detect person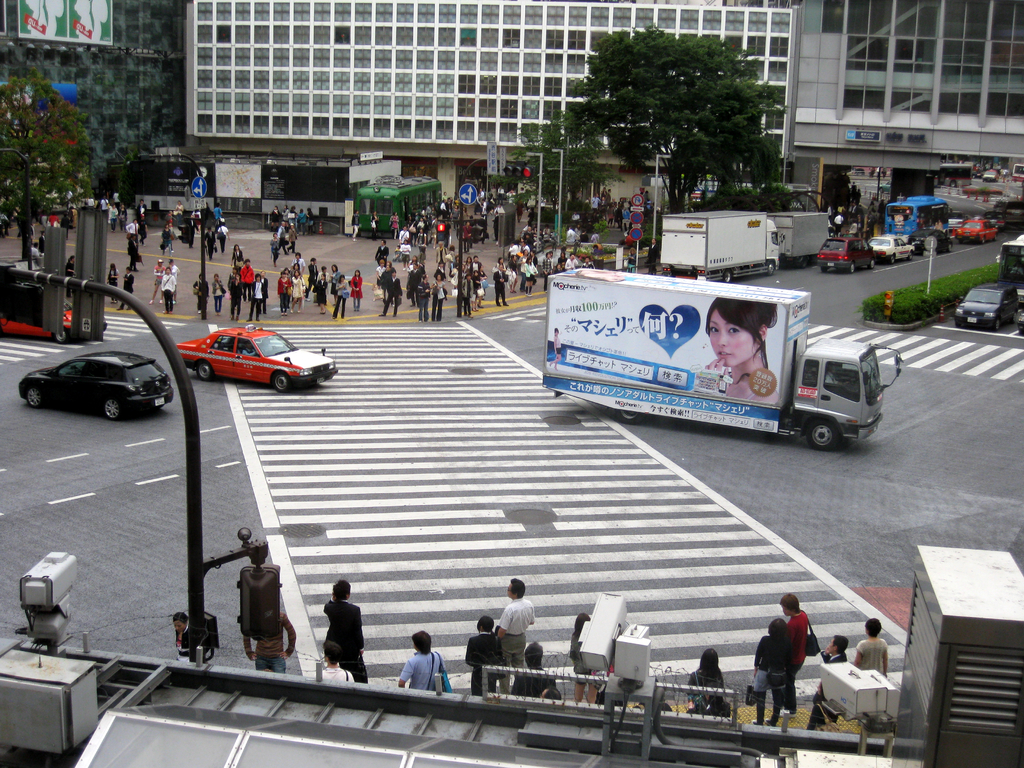
pyautogui.locateOnScreen(548, 327, 563, 369)
